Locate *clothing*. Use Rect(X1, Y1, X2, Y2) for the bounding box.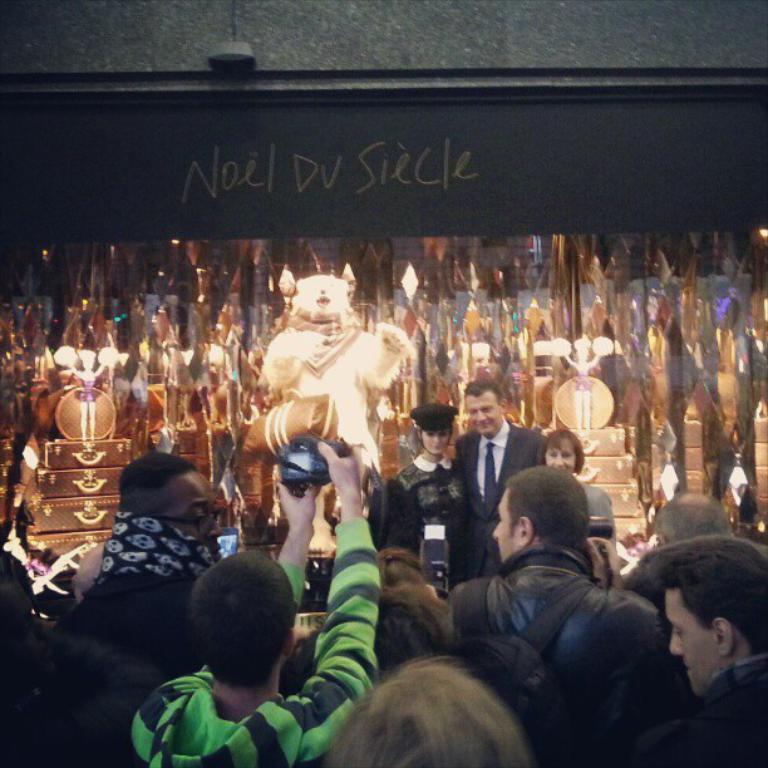
Rect(131, 517, 387, 767).
